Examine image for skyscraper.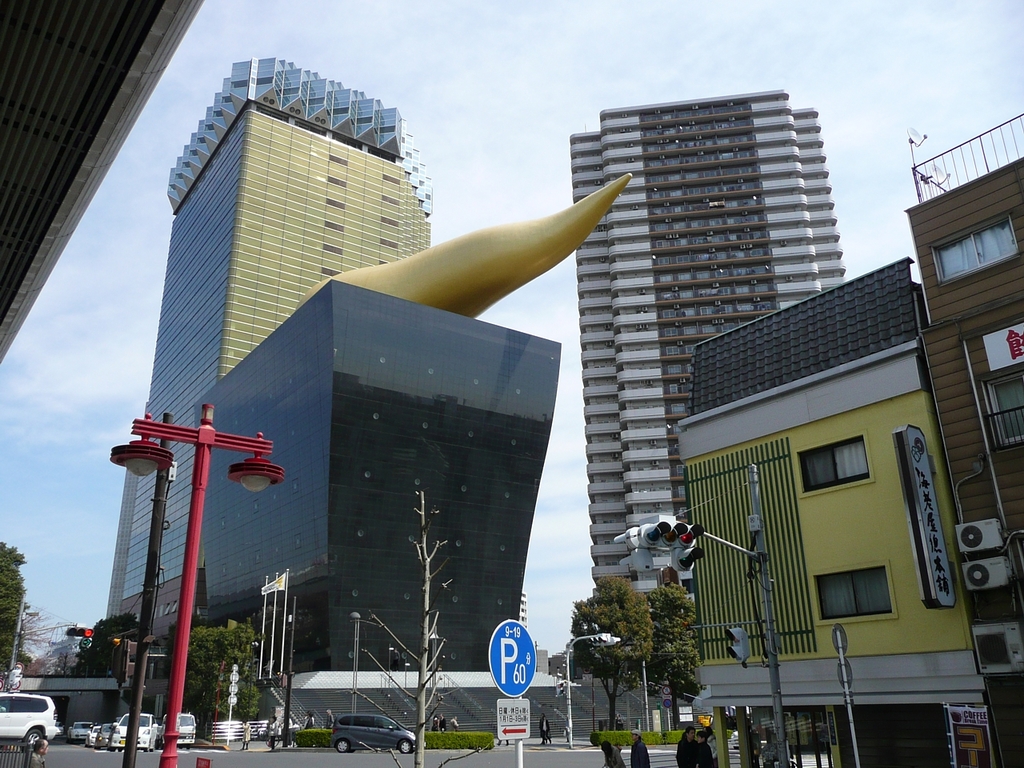
Examination result: (553,78,870,543).
